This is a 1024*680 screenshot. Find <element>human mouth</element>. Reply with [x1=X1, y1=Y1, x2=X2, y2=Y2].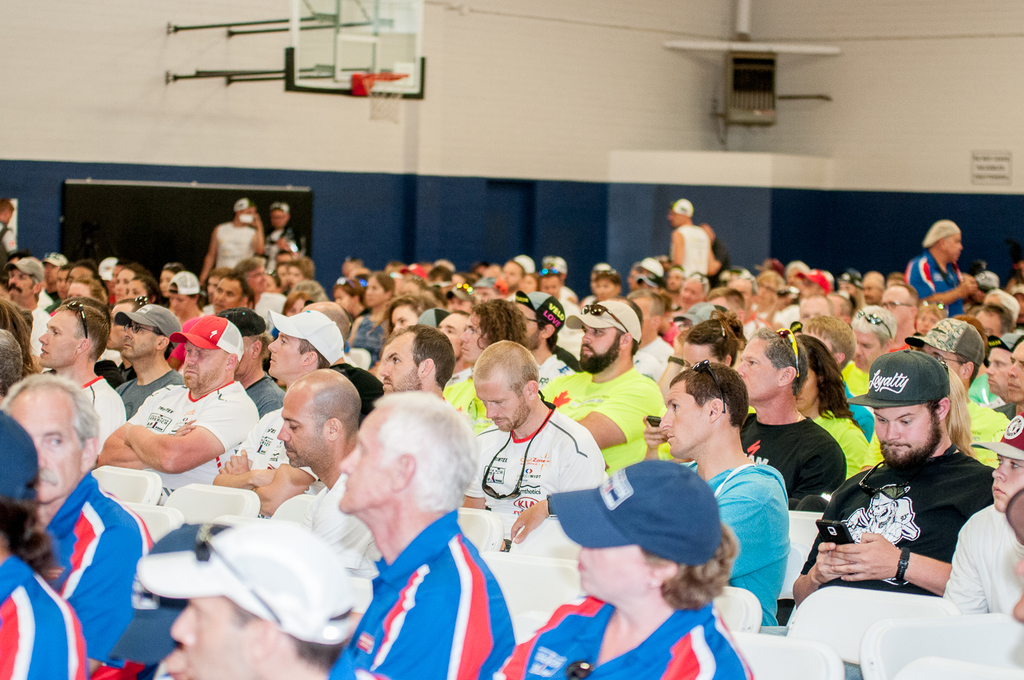
[x1=8, y1=287, x2=22, y2=296].
